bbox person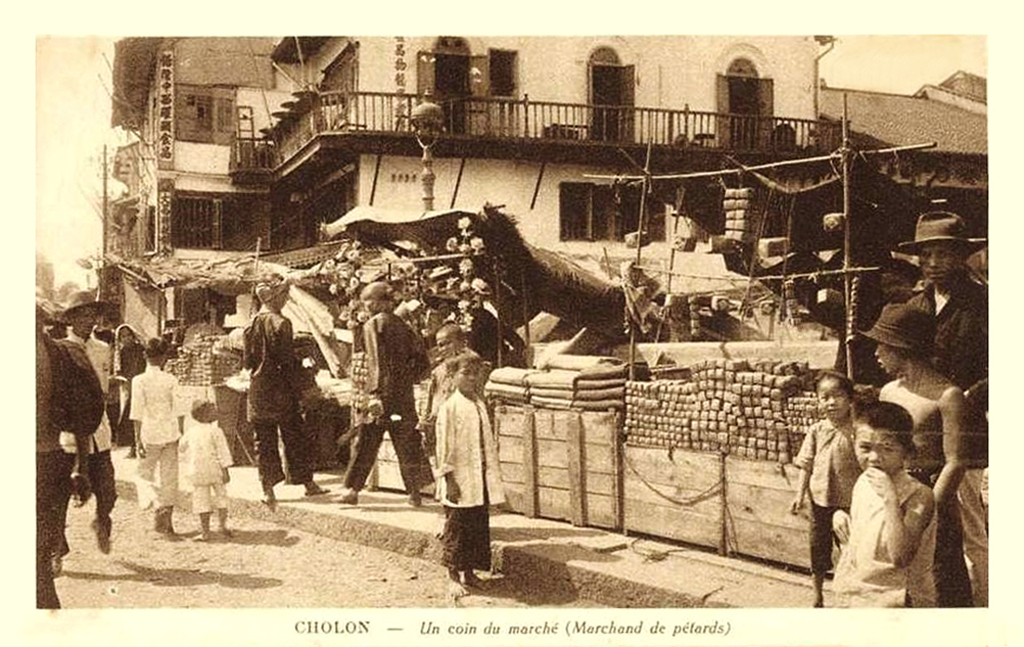
box=[424, 318, 472, 469]
